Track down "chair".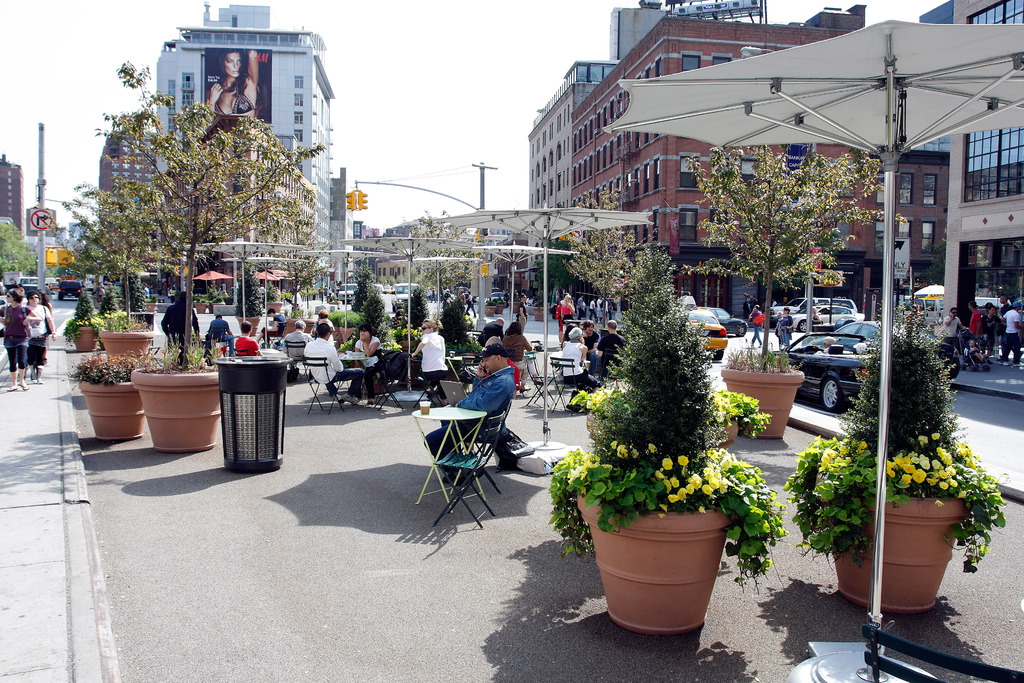
Tracked to 360:356:385:400.
